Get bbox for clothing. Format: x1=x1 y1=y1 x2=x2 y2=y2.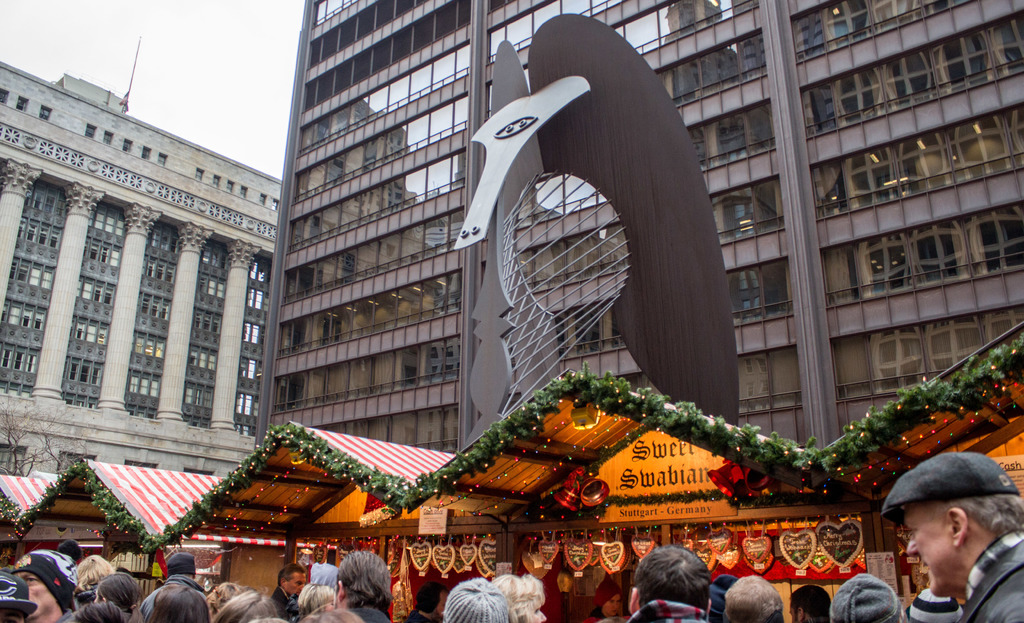
x1=269 y1=584 x2=298 y2=622.
